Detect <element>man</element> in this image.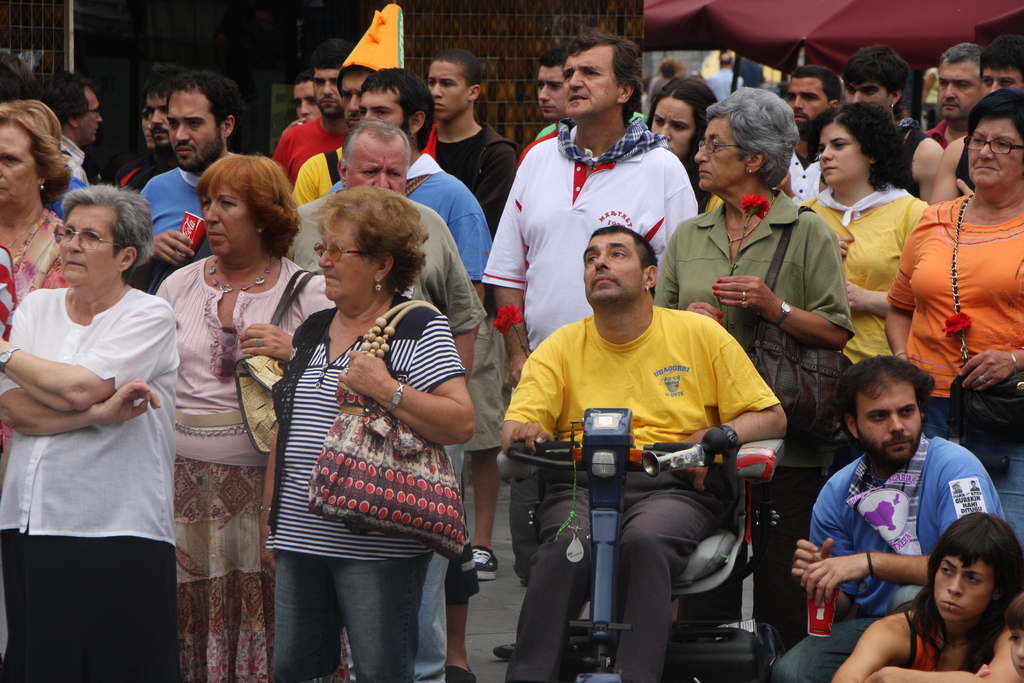
Detection: (x1=325, y1=67, x2=492, y2=682).
